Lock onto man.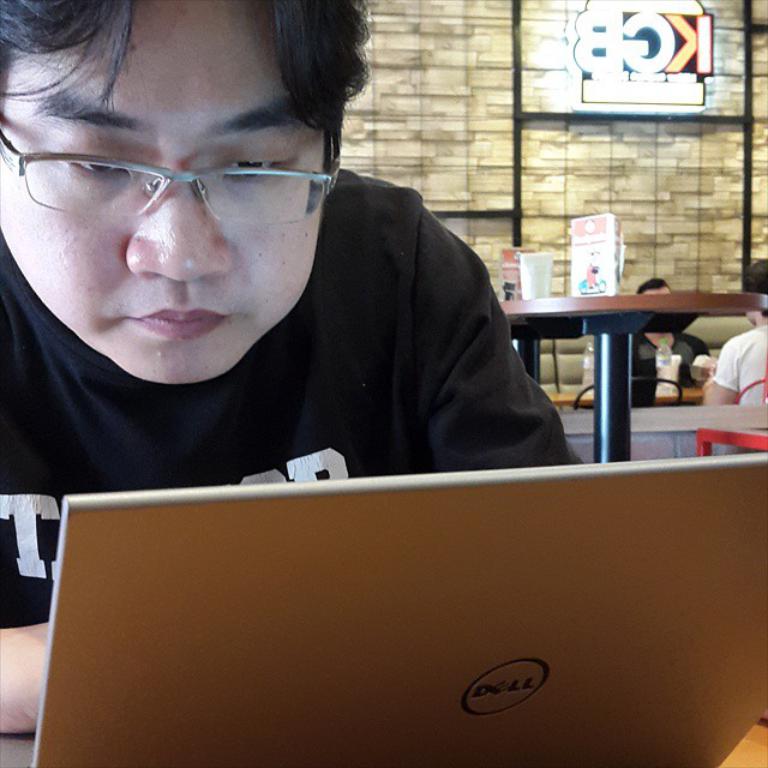
Locked: pyautogui.locateOnScreen(0, 35, 588, 512).
